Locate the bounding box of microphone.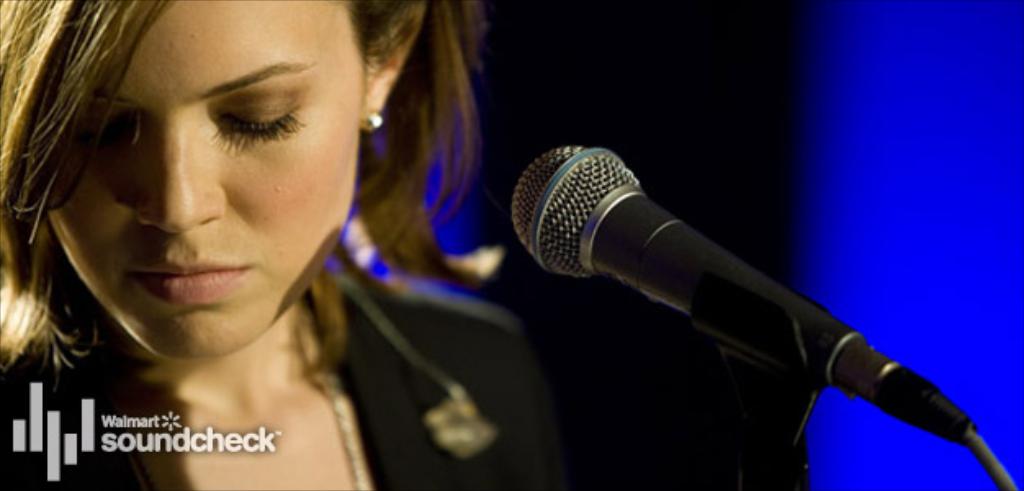
Bounding box: [502, 151, 988, 450].
